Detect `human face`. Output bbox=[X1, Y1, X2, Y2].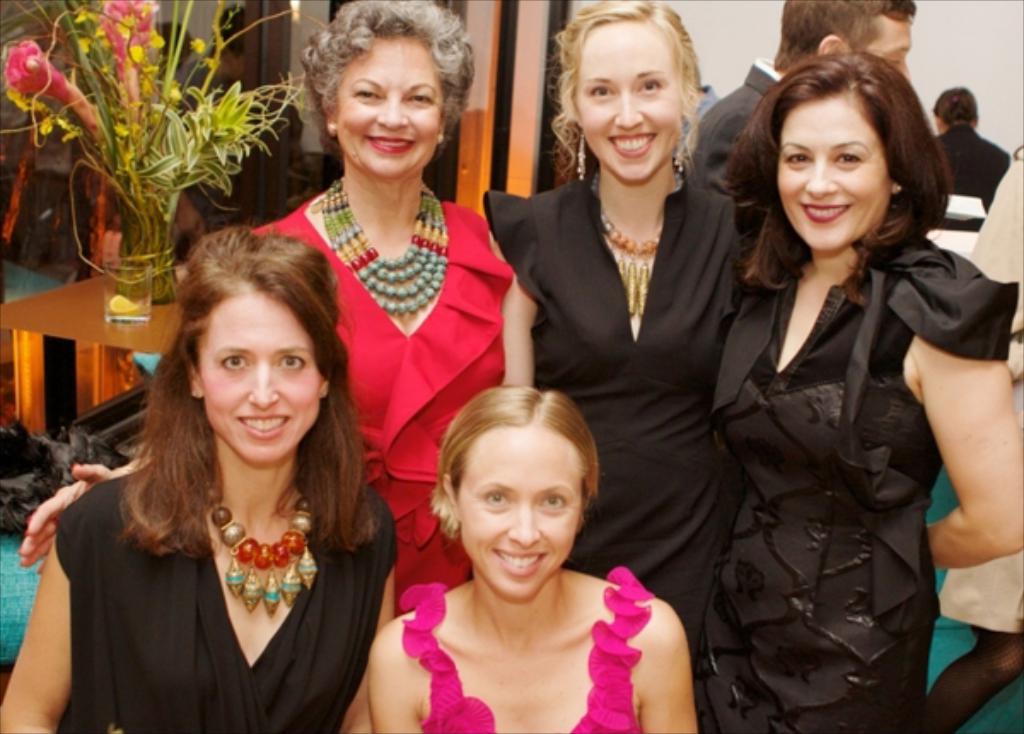
bbox=[782, 101, 886, 248].
